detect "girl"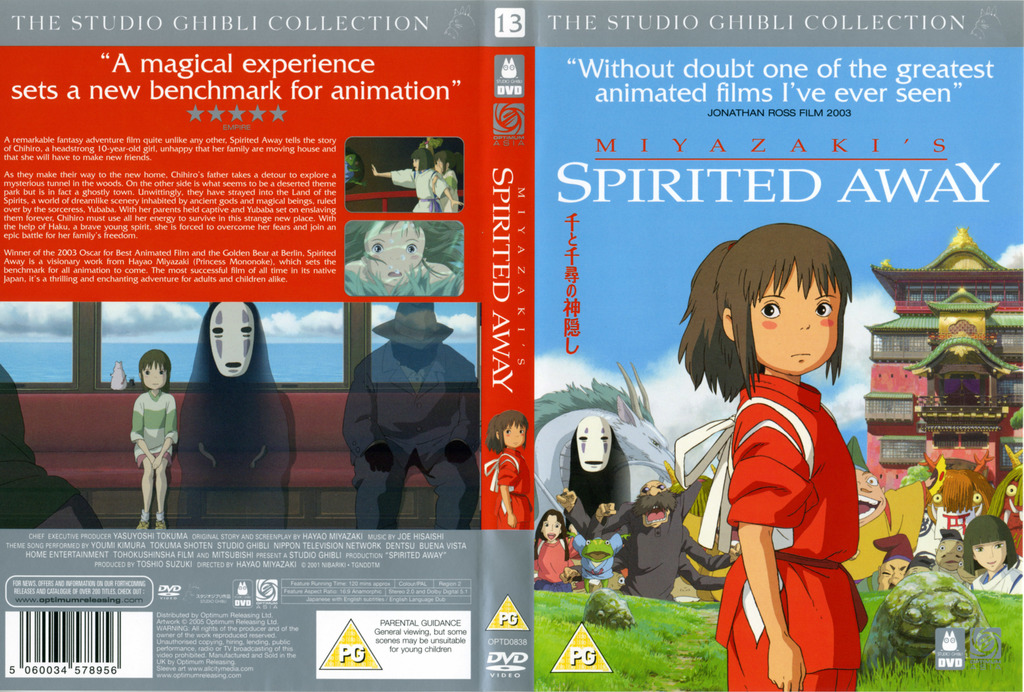
box(960, 514, 1023, 593)
